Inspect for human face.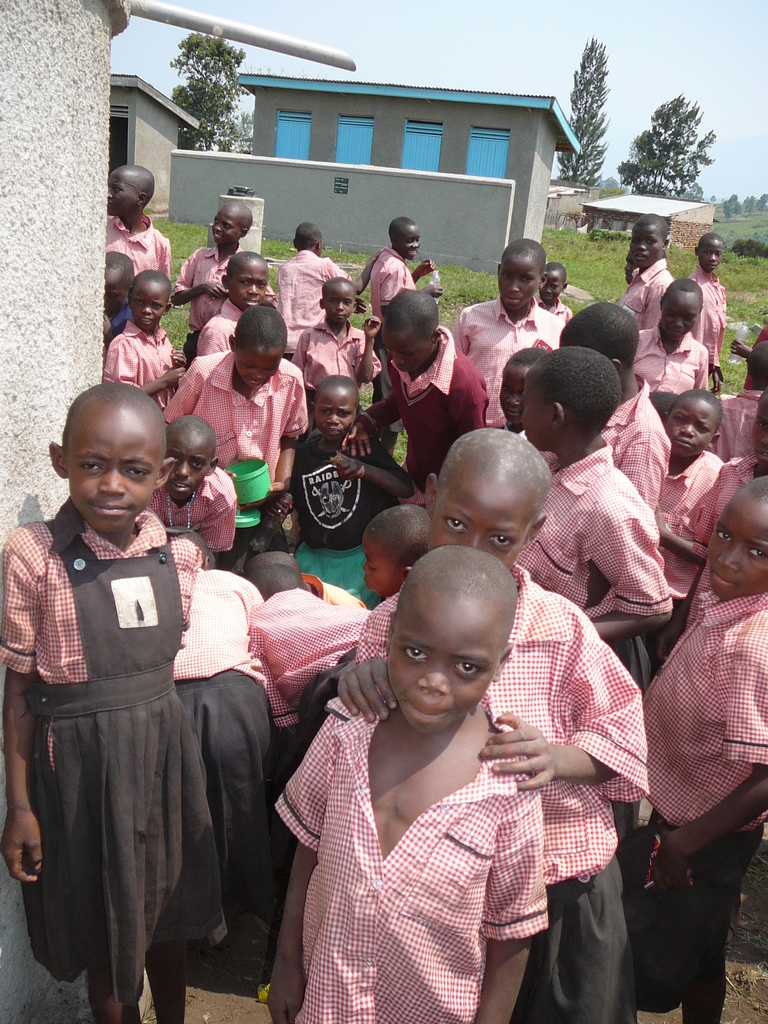
Inspection: 707 234 719 271.
